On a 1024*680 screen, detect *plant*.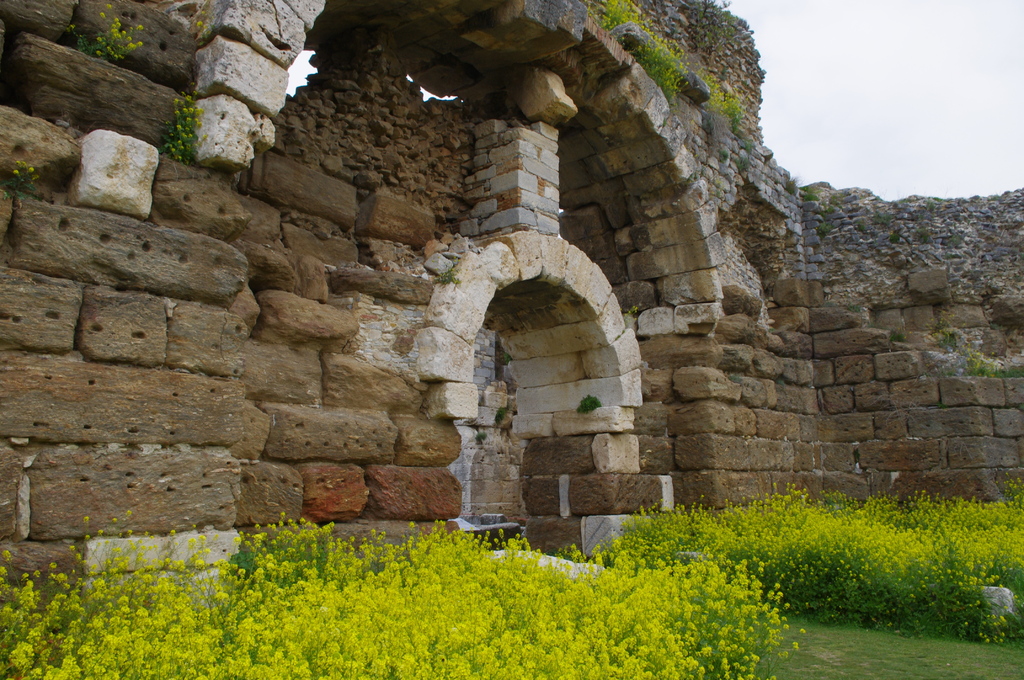
l=623, t=304, r=640, b=328.
